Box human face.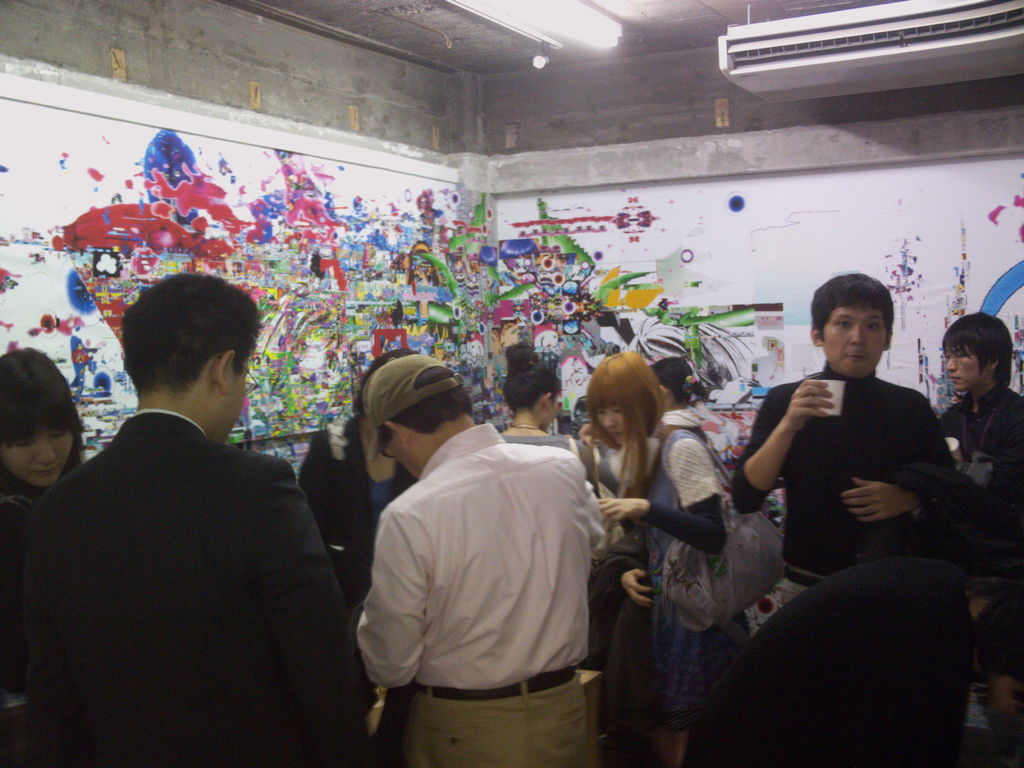
box(826, 310, 886, 378).
